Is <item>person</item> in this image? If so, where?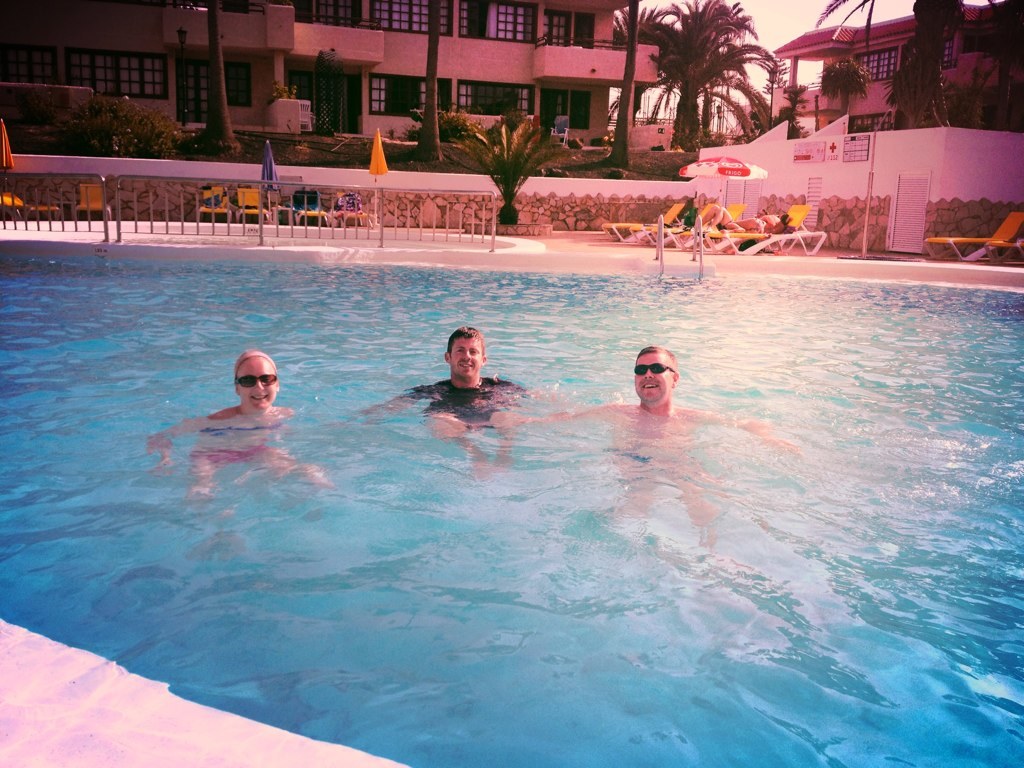
Yes, at {"left": 346, "top": 327, "right": 548, "bottom": 478}.
